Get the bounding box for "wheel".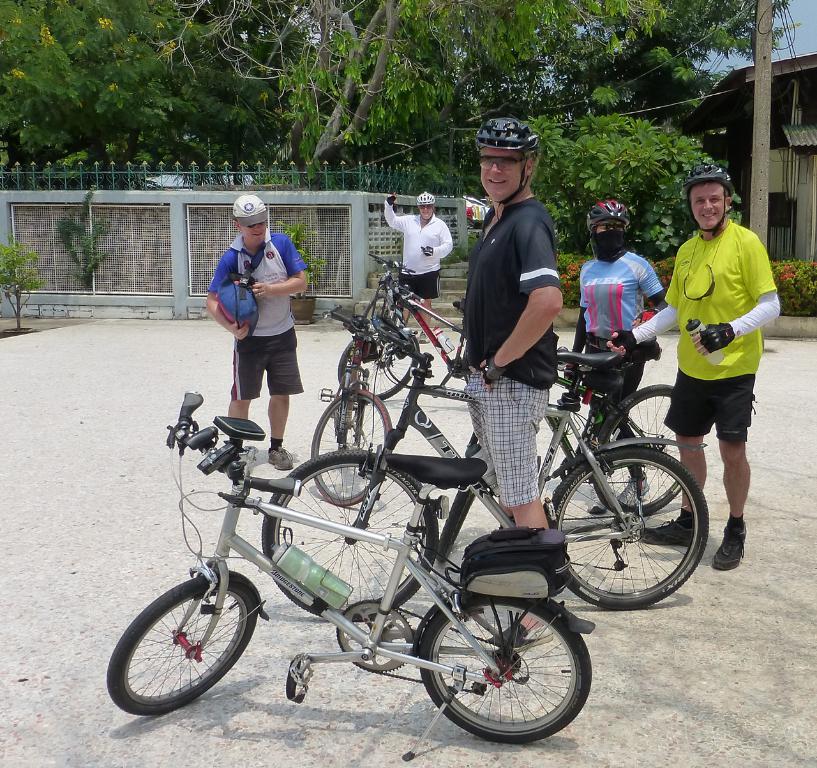
(343,331,416,398).
